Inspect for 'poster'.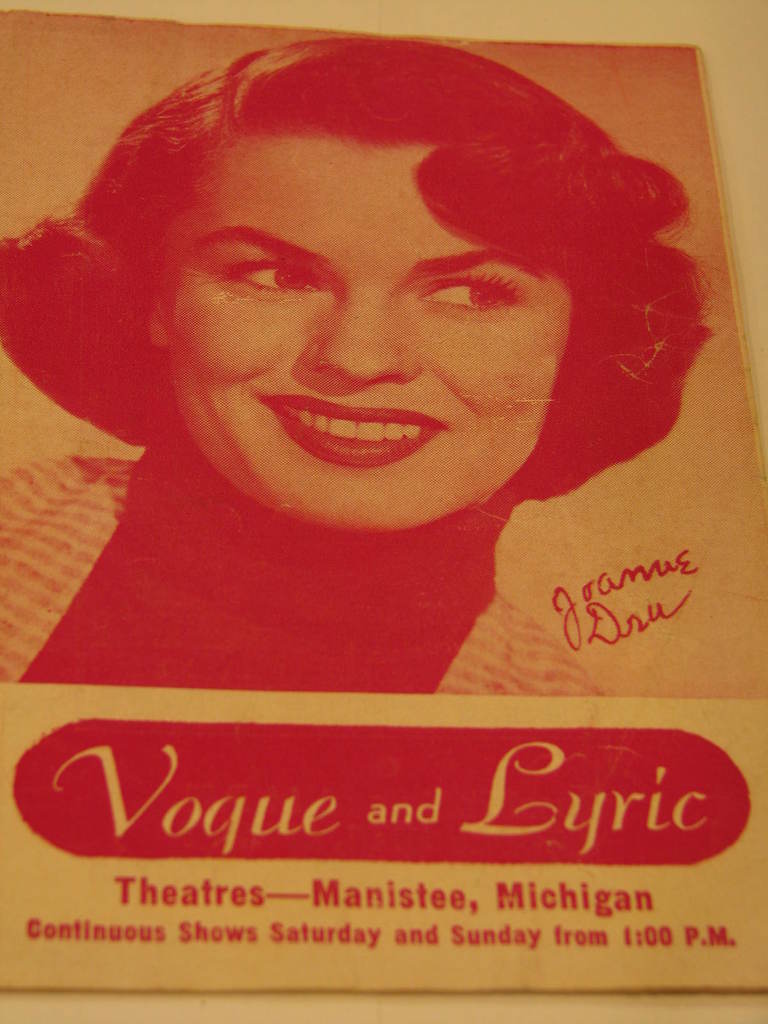
Inspection: BBox(0, 4, 767, 1023).
